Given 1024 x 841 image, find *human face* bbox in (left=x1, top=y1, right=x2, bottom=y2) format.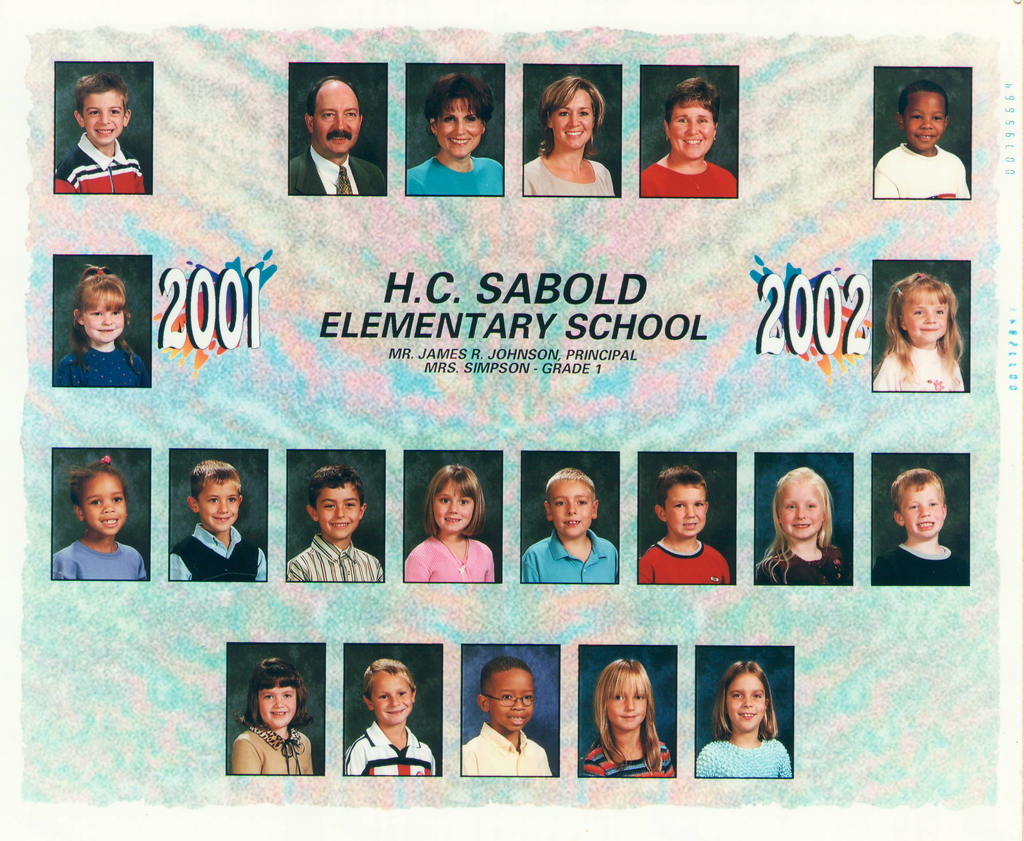
(left=434, top=99, right=484, bottom=156).
